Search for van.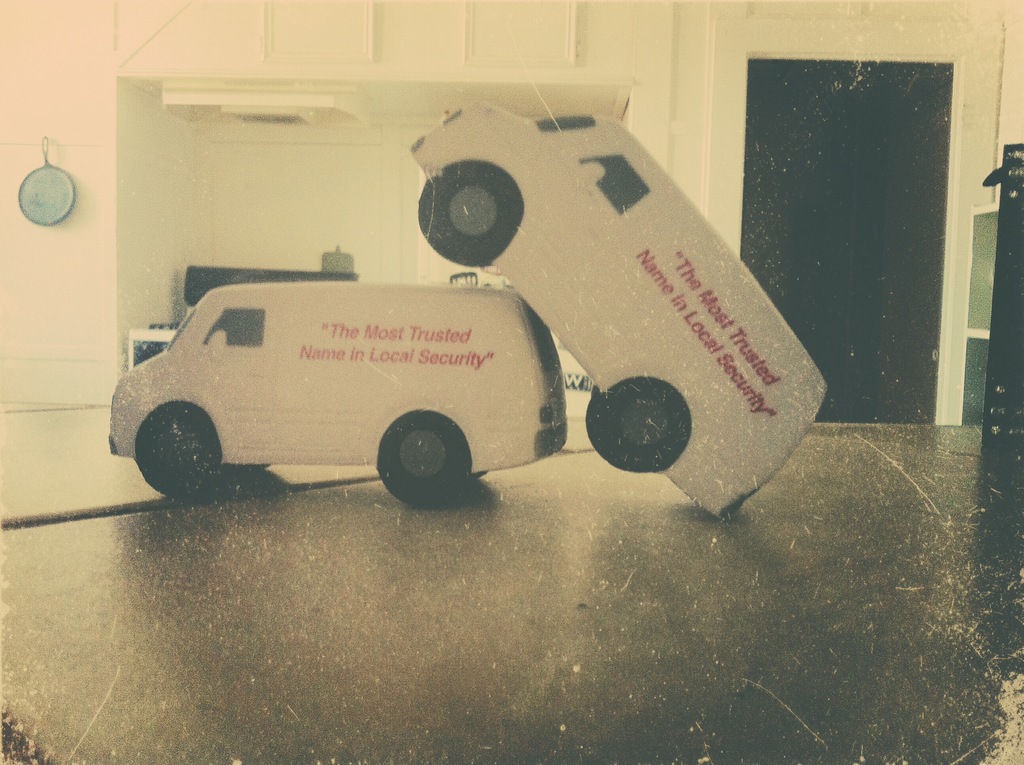
Found at bbox=(113, 286, 570, 505).
